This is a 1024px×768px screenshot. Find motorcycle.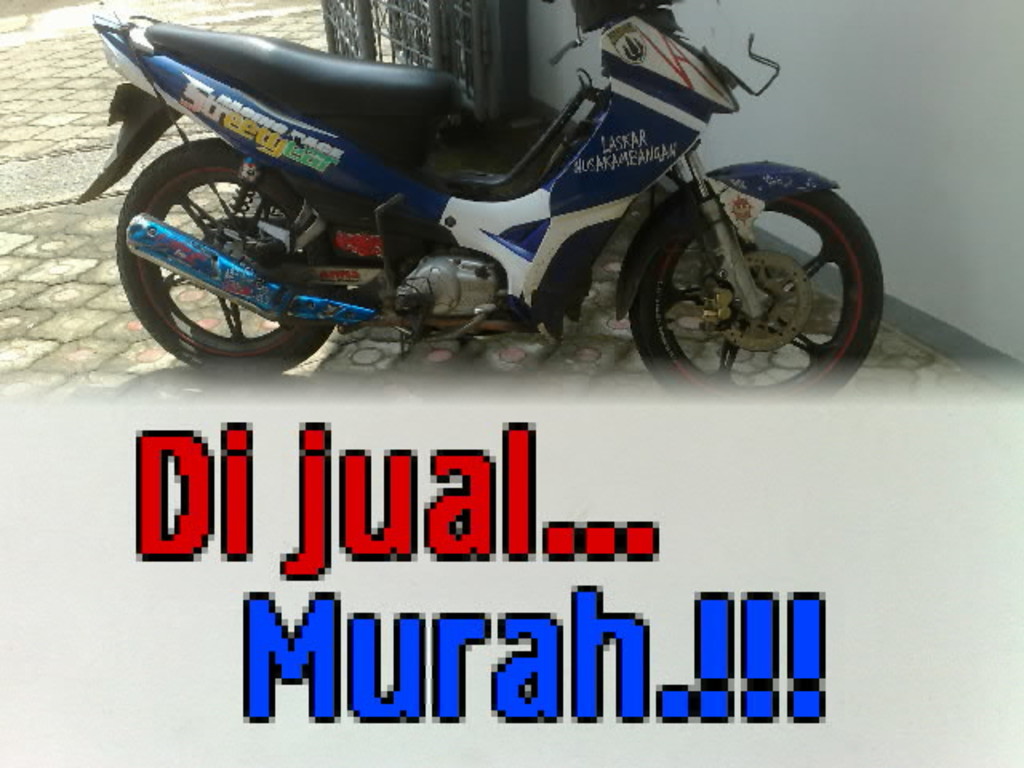
Bounding box: (left=42, top=0, right=867, bottom=389).
